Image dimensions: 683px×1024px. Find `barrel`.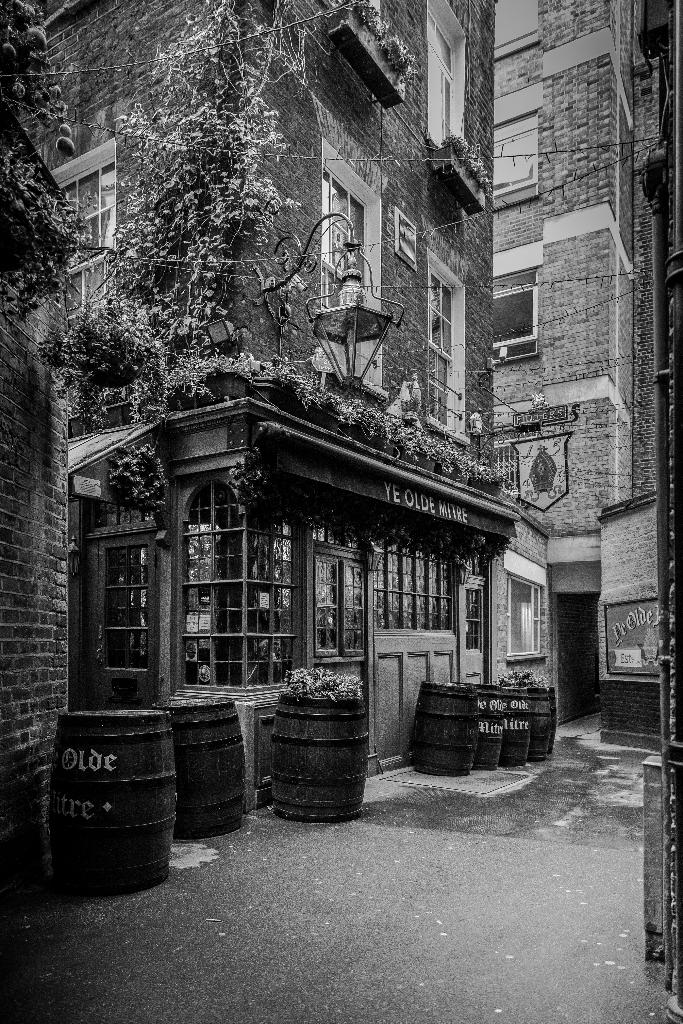
<bbox>507, 688, 532, 764</bbox>.
